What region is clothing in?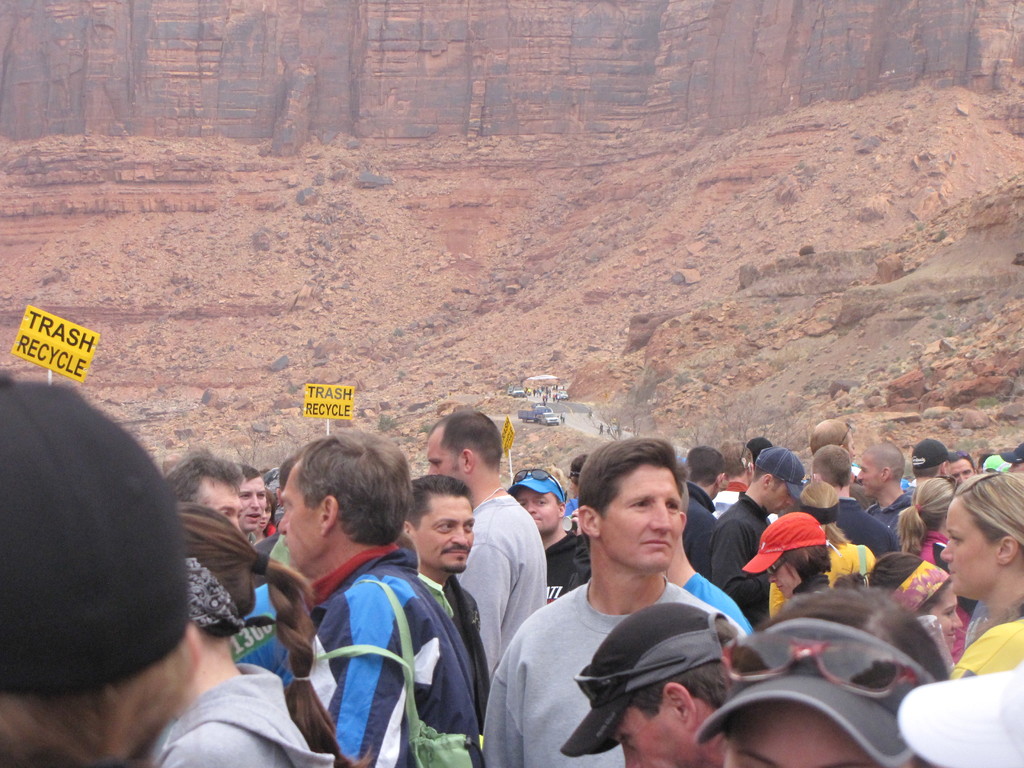
rect(479, 580, 749, 767).
